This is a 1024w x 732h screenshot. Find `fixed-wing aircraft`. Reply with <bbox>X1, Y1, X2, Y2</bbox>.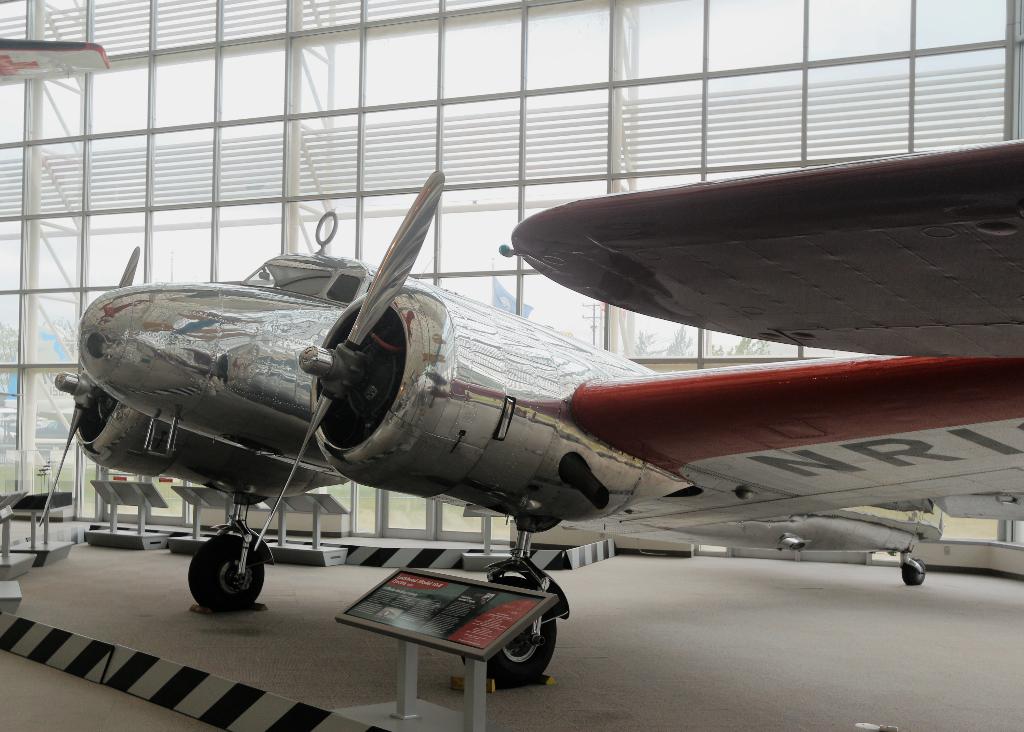
<bbox>73, 161, 1023, 612</bbox>.
